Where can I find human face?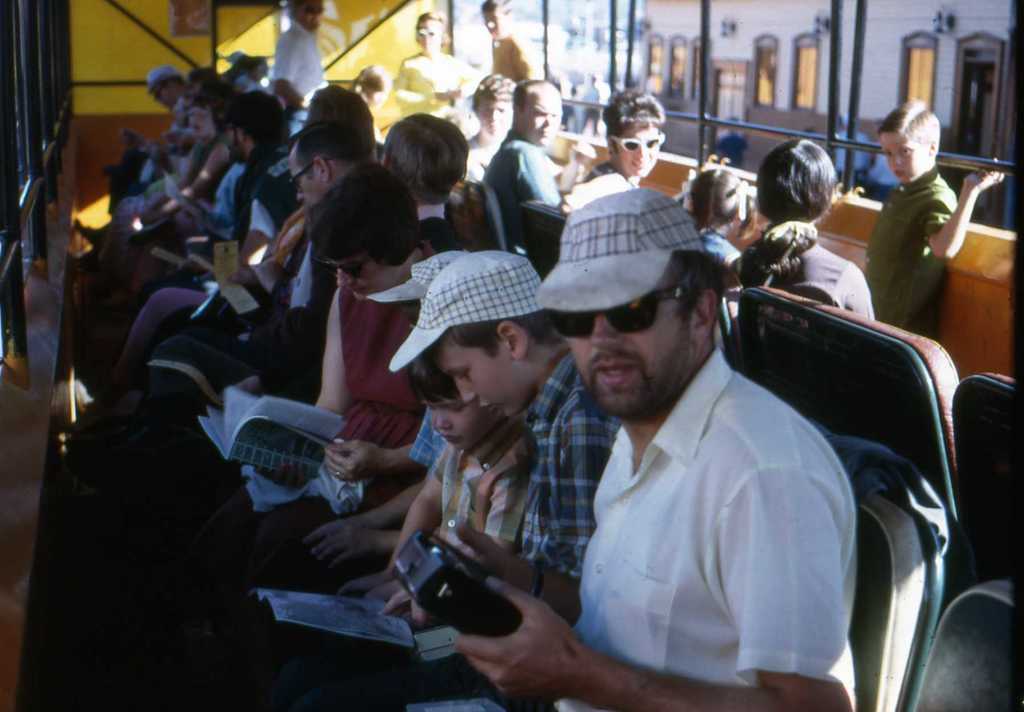
You can find it at 619/130/659/177.
